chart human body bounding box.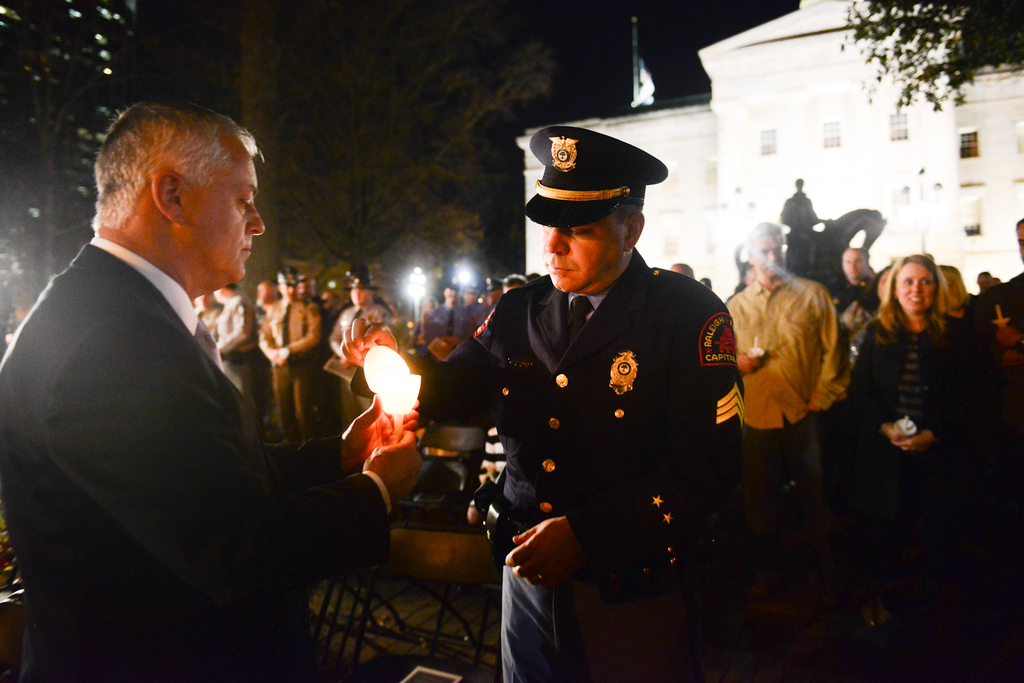
Charted: (0, 94, 422, 682).
